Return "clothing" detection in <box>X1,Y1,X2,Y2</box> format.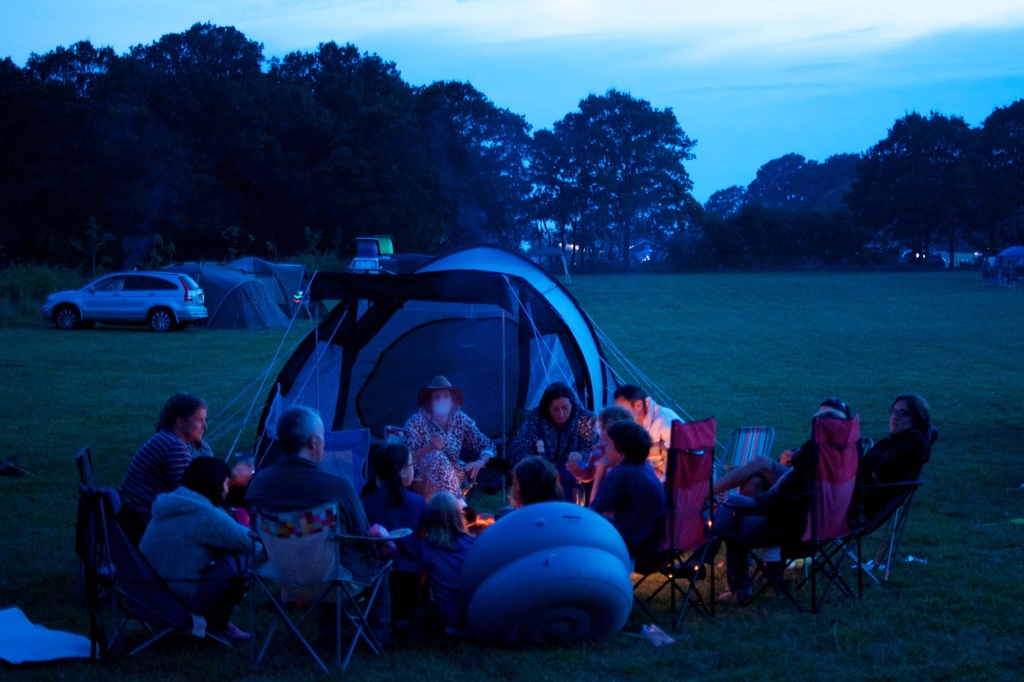
<box>362,475,421,532</box>.
